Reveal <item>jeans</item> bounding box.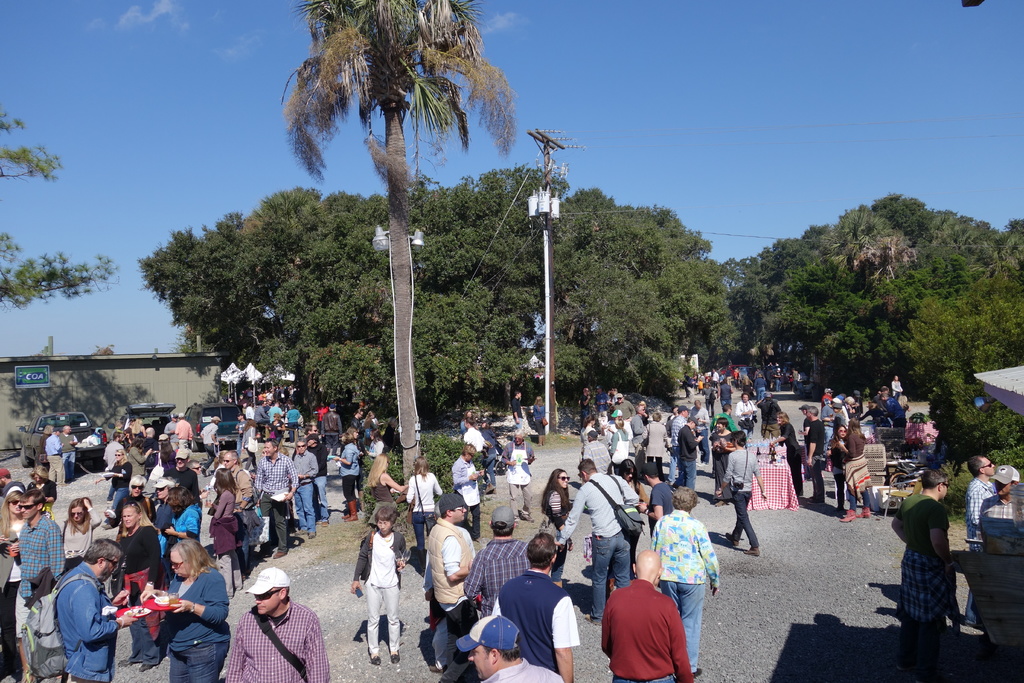
Revealed: locate(246, 452, 257, 470).
